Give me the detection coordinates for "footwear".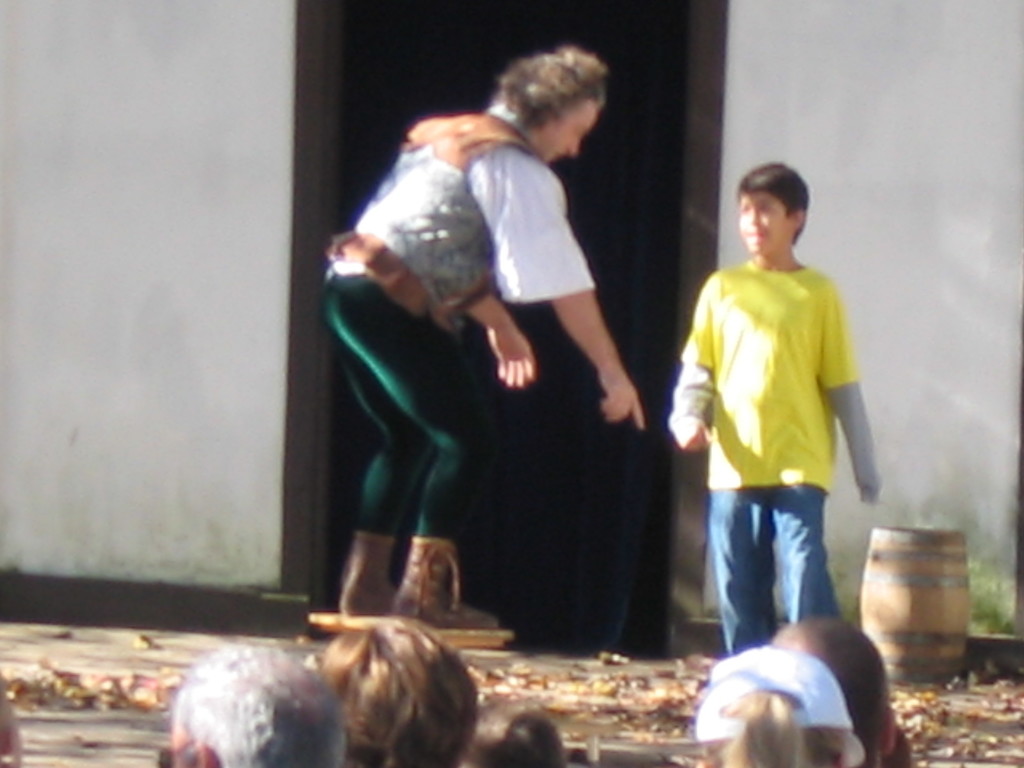
box=[339, 538, 410, 639].
